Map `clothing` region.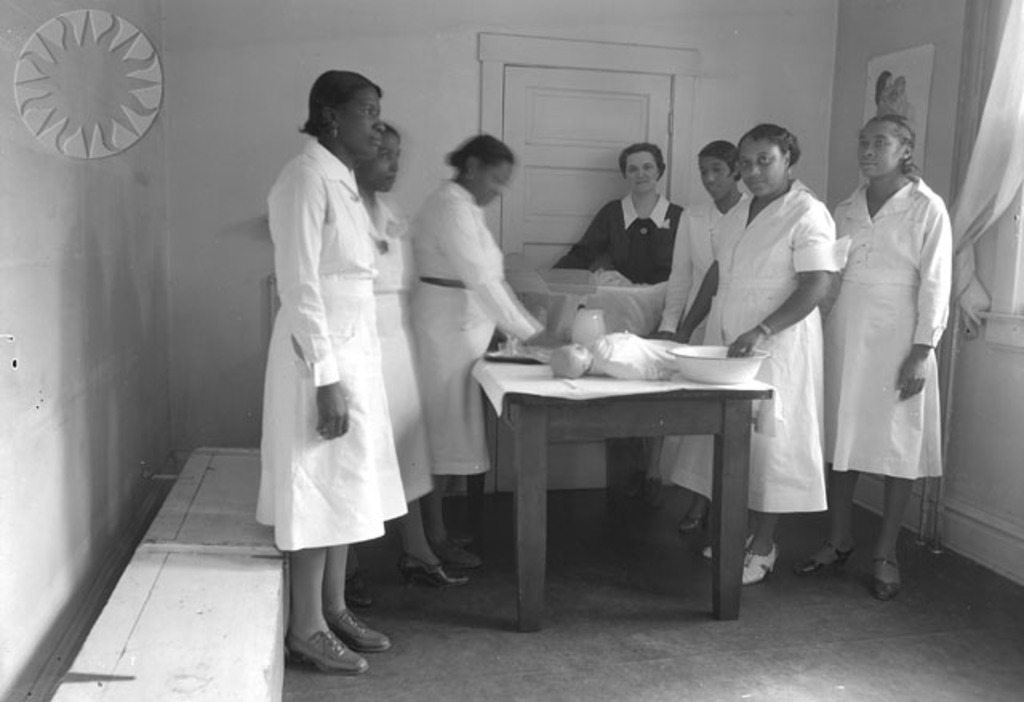
Mapped to box=[355, 177, 426, 513].
